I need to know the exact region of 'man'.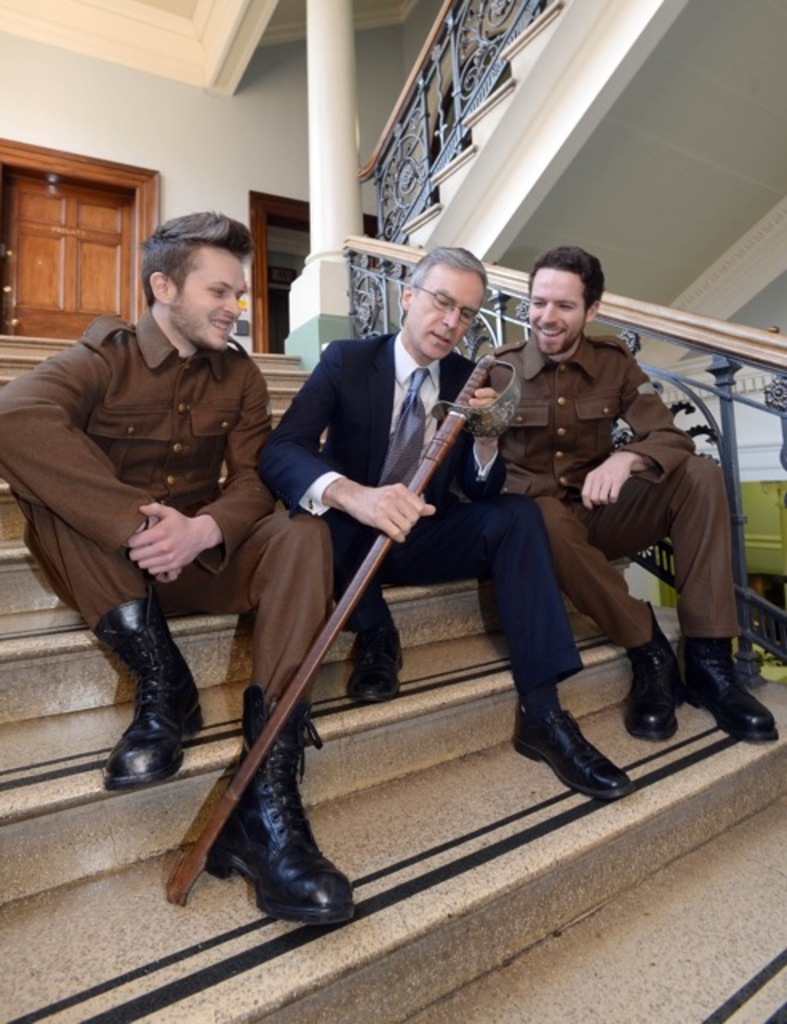
Region: 245,245,629,797.
